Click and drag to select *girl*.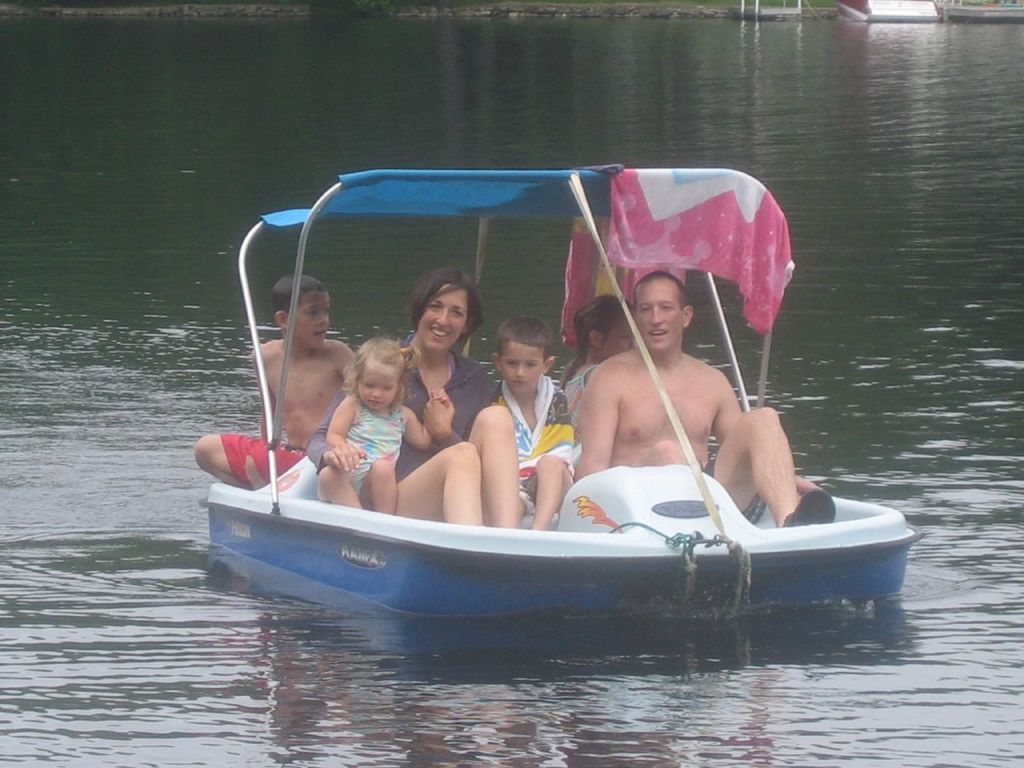
Selection: bbox=[314, 332, 449, 514].
